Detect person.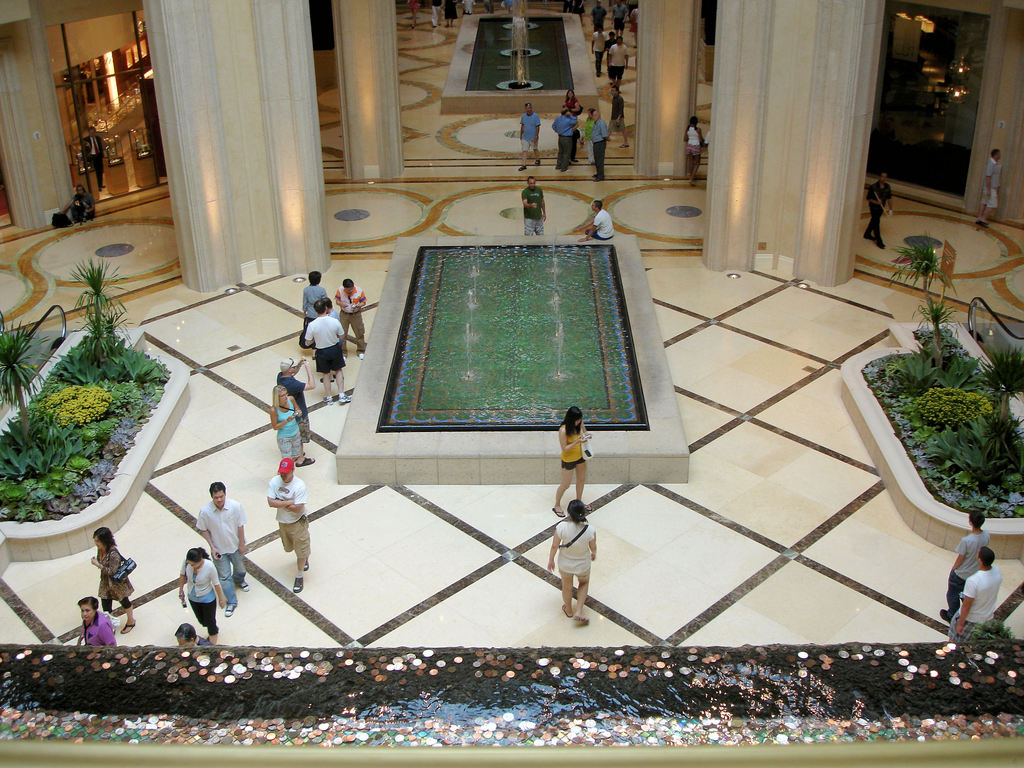
Detected at [545, 105, 579, 167].
